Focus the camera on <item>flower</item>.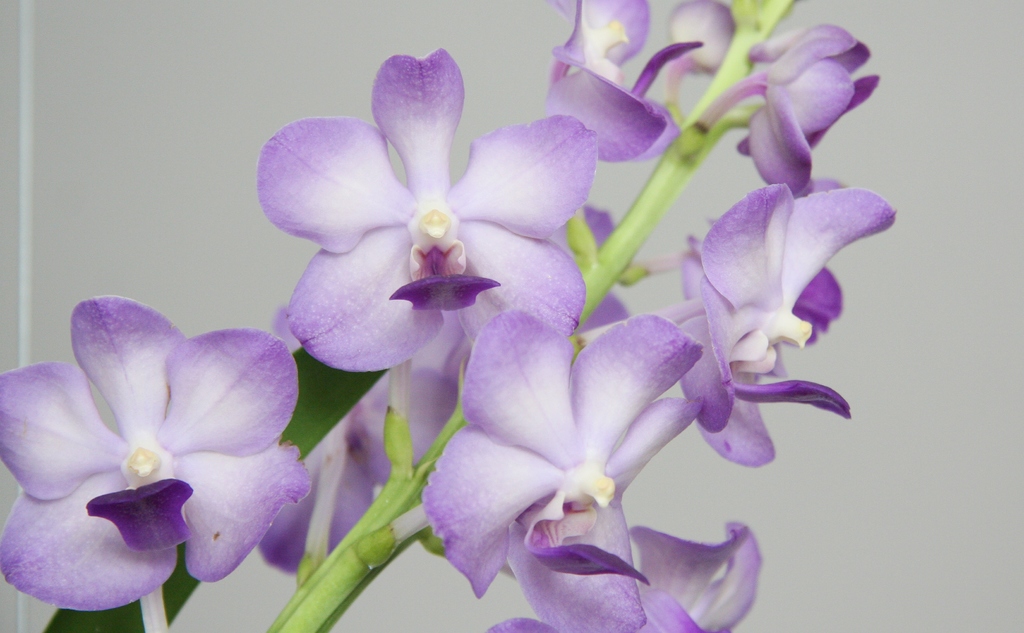
Focus region: 664/172/899/464.
